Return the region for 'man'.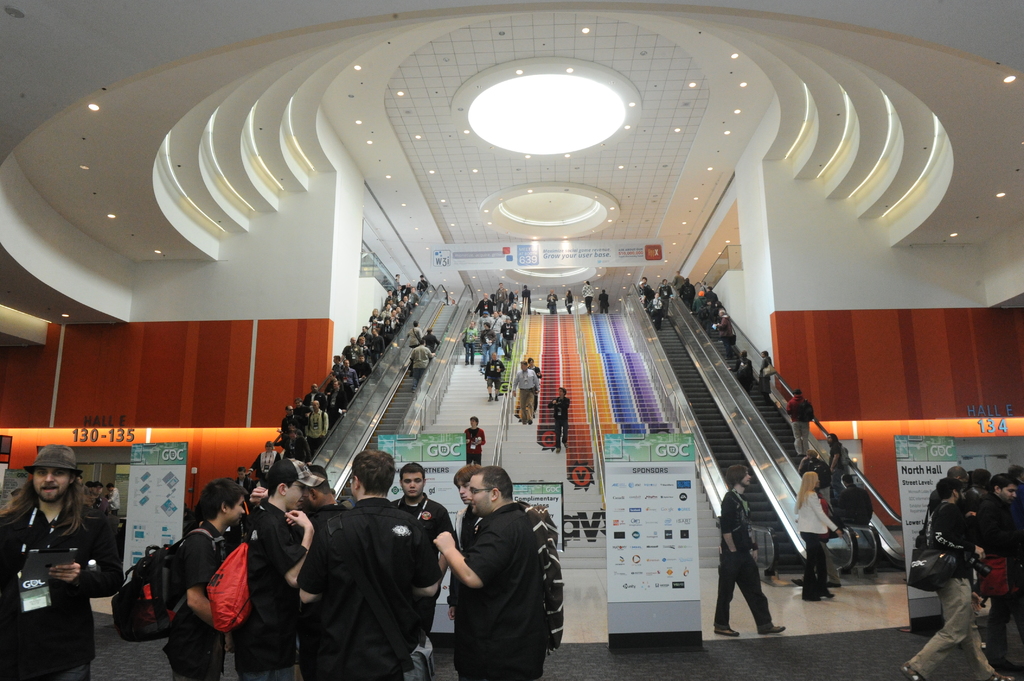
box=[836, 473, 874, 525].
